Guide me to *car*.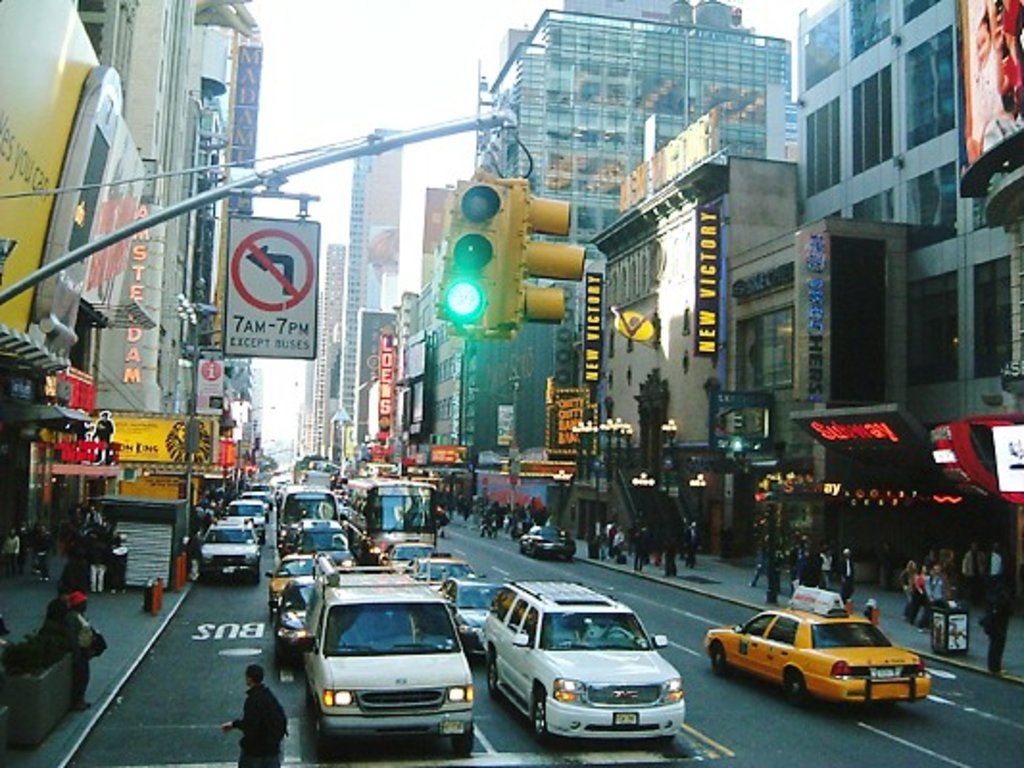
Guidance: [x1=275, y1=580, x2=321, y2=651].
